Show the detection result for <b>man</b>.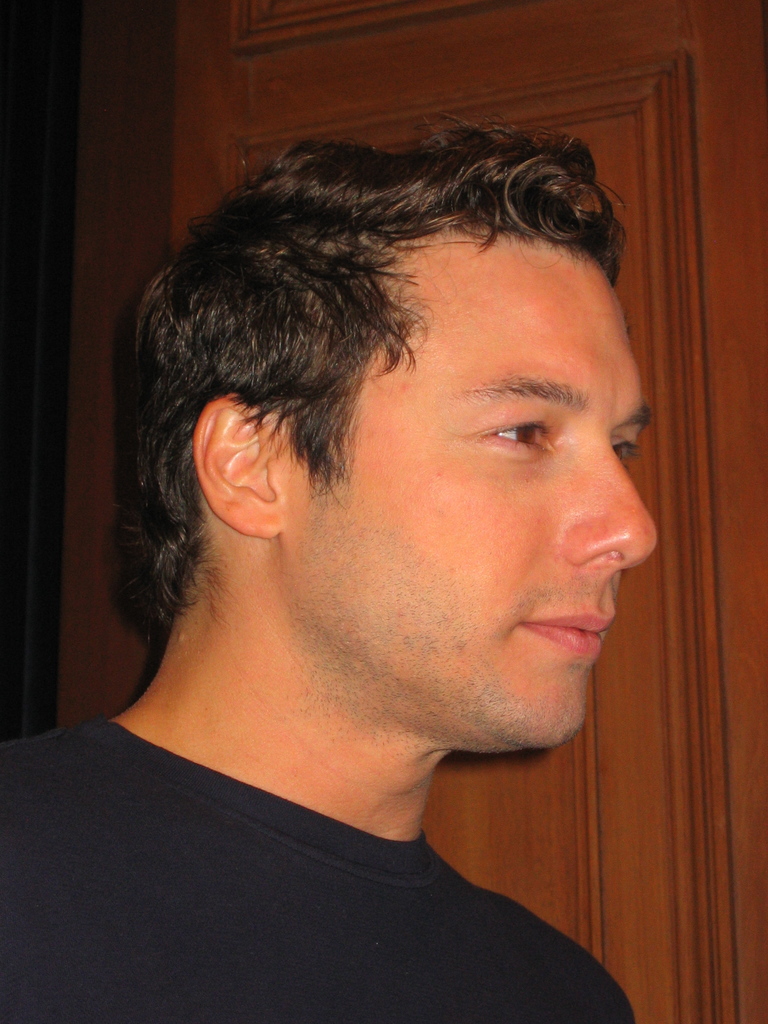
<bbox>3, 105, 748, 993</bbox>.
